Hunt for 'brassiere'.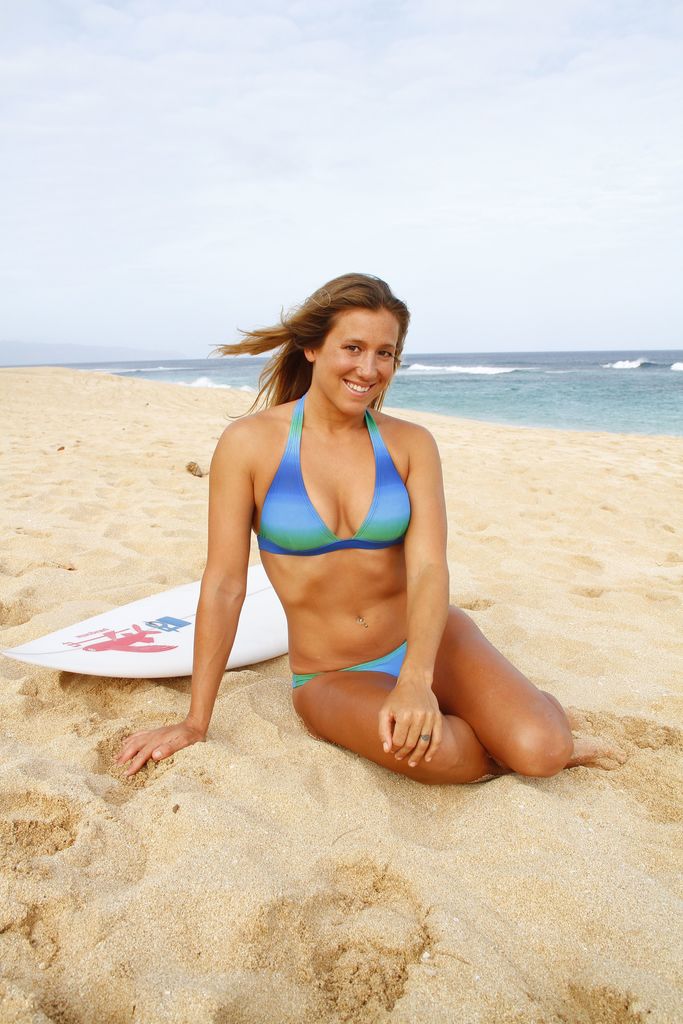
Hunted down at {"left": 256, "top": 392, "right": 415, "bottom": 559}.
